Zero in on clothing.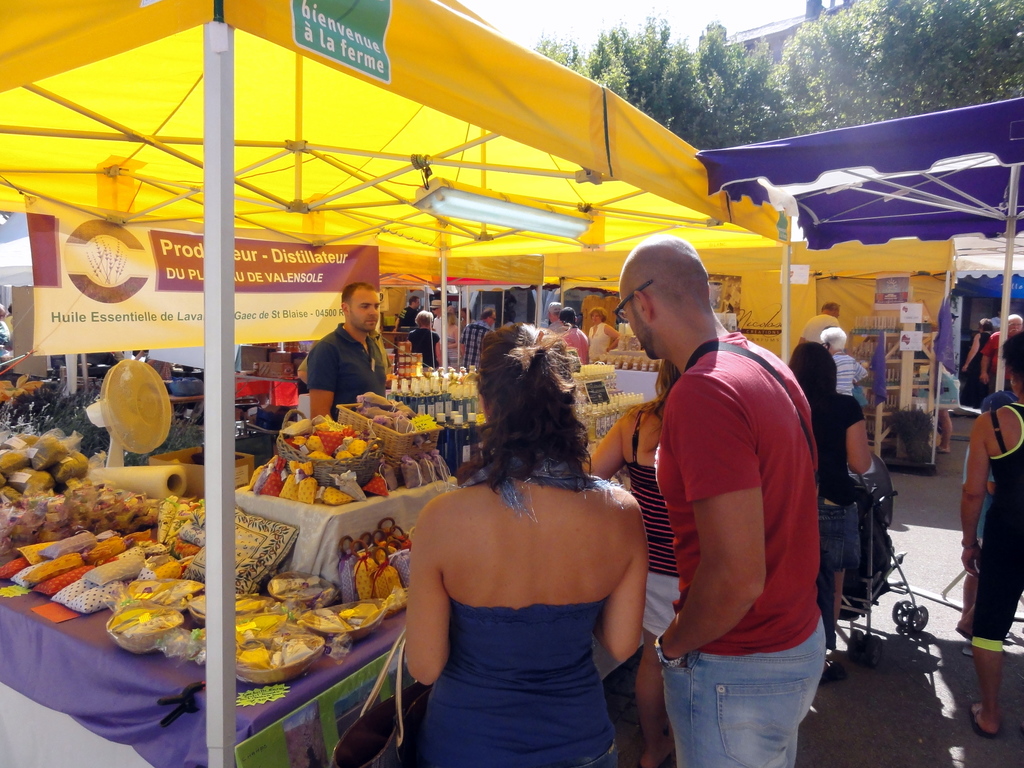
Zeroed in: region(640, 300, 823, 719).
